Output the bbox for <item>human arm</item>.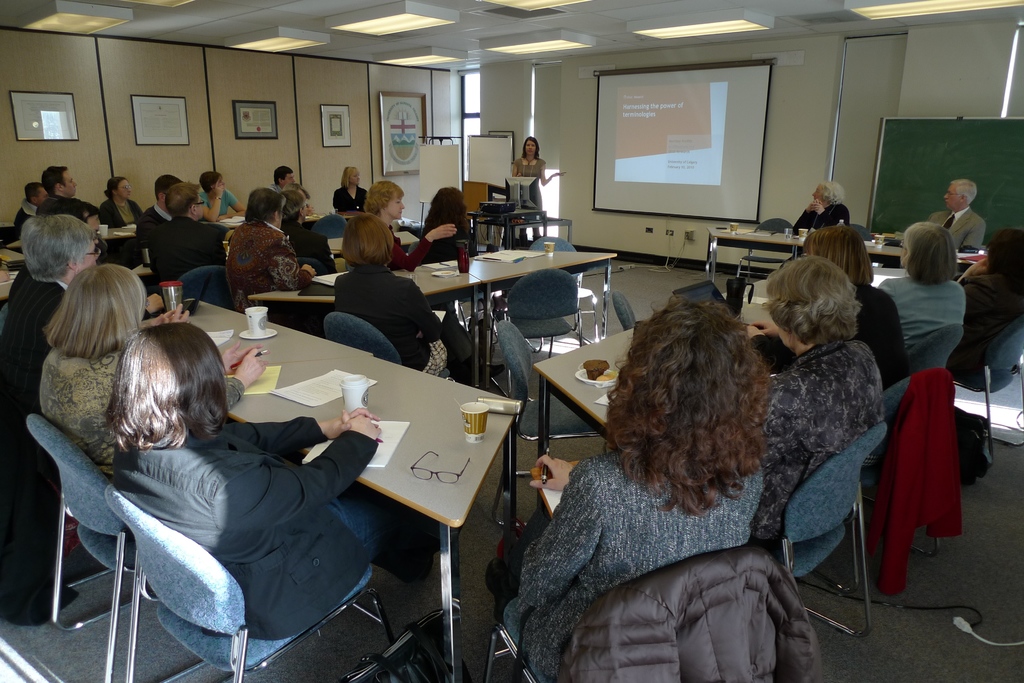
<box>791,199,820,232</box>.
